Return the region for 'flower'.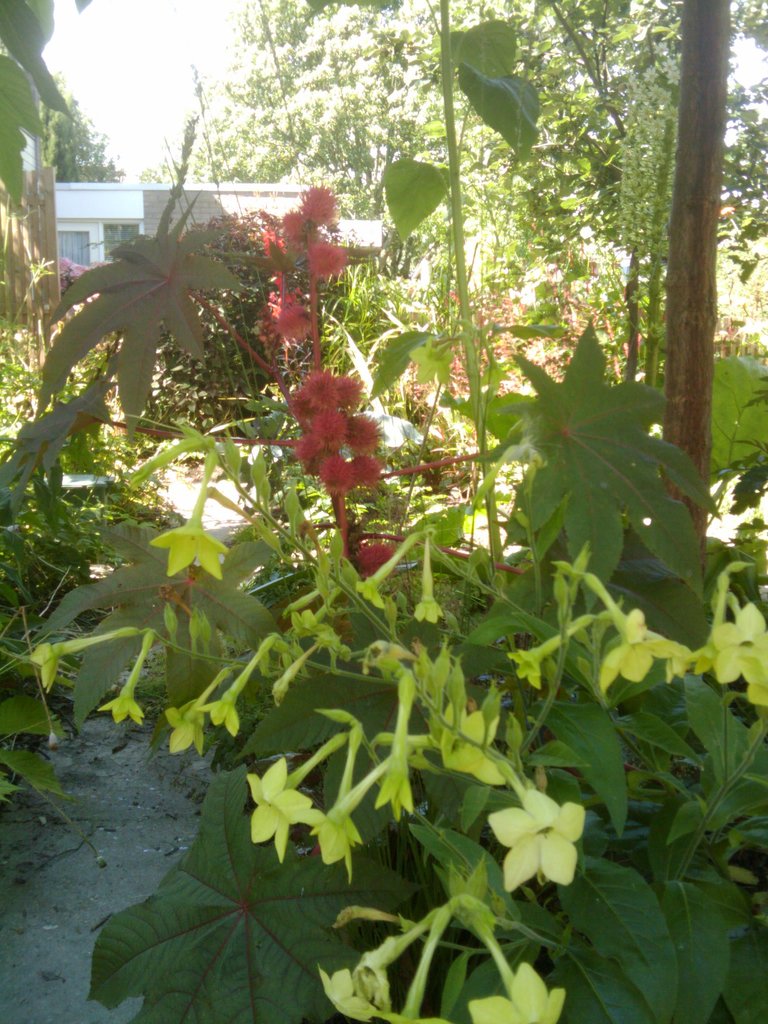
(298,806,359,884).
